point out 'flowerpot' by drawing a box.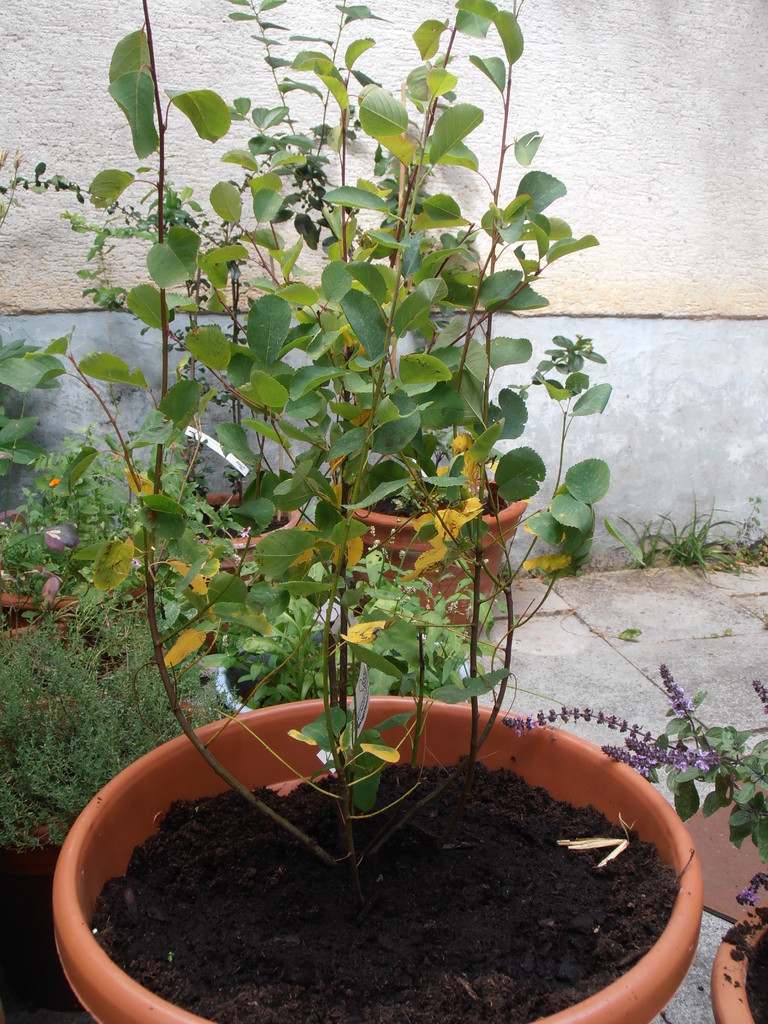
(175, 483, 305, 646).
